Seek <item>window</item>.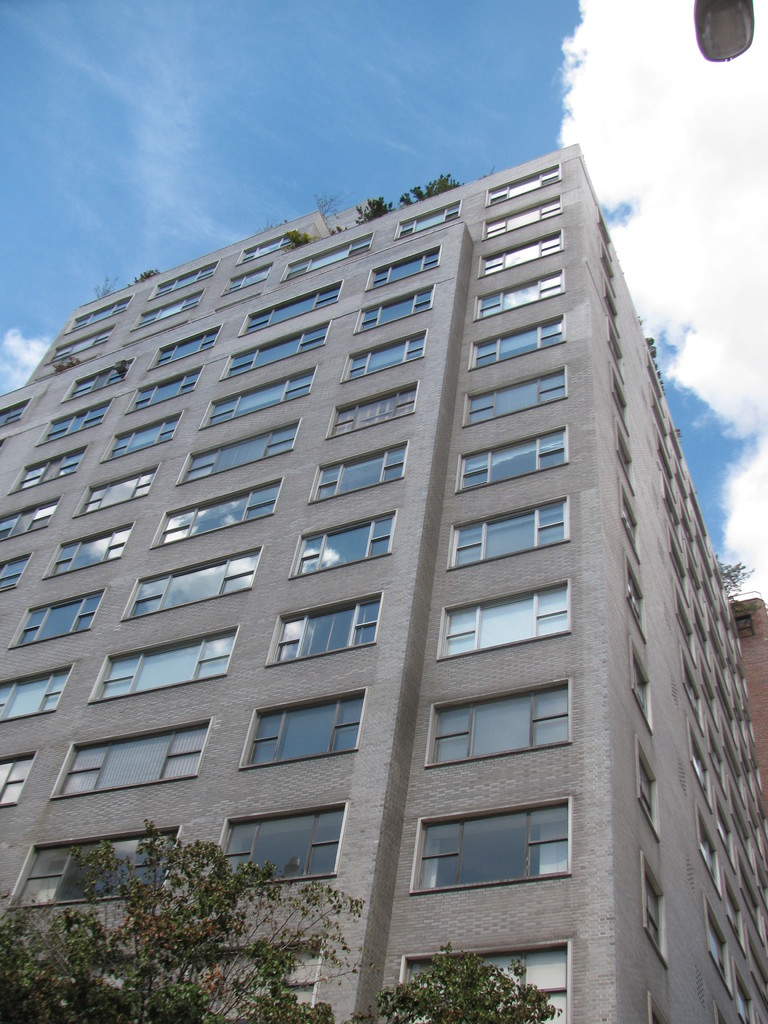
bbox=[481, 196, 560, 236].
